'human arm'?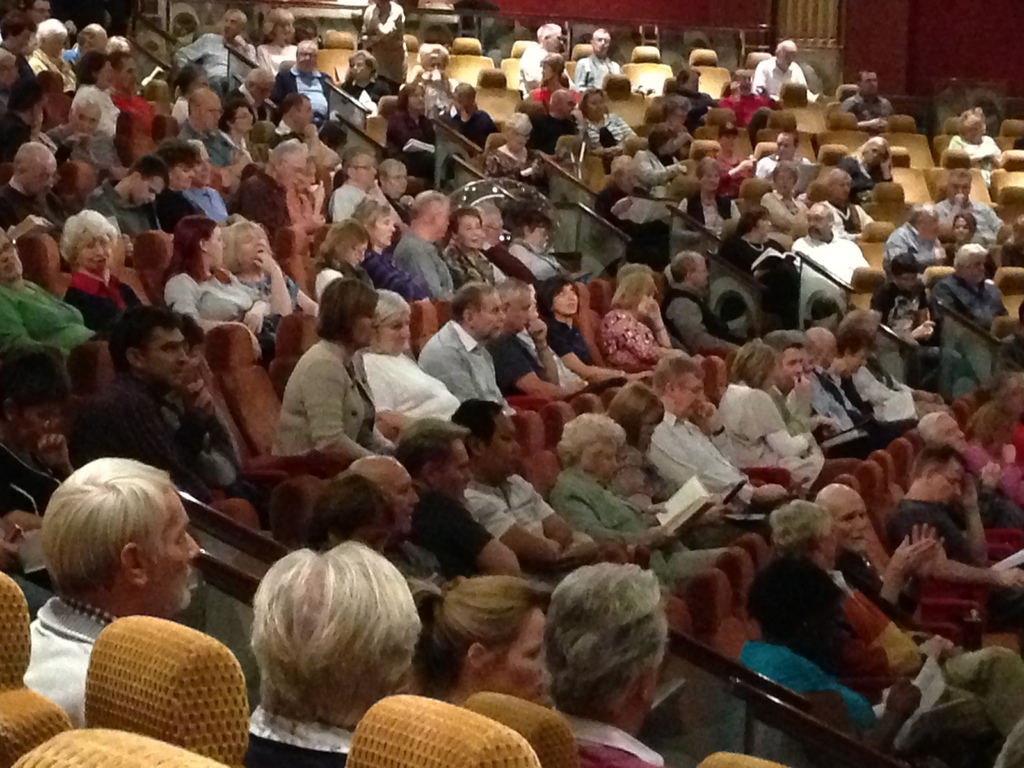
crop(749, 58, 771, 104)
